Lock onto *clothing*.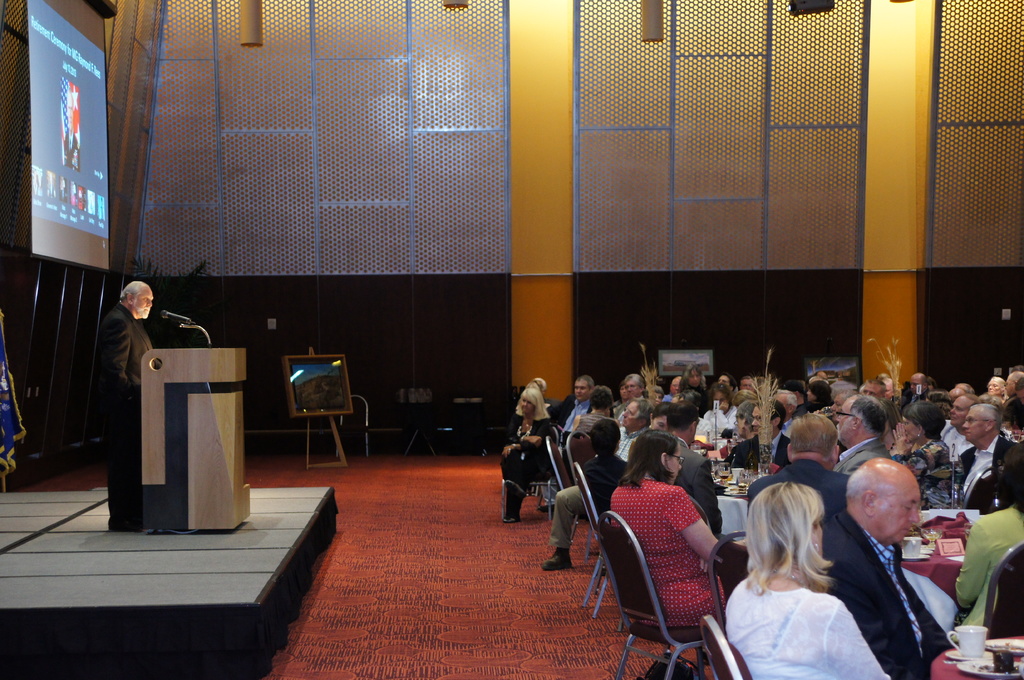
Locked: left=660, top=390, right=672, bottom=402.
